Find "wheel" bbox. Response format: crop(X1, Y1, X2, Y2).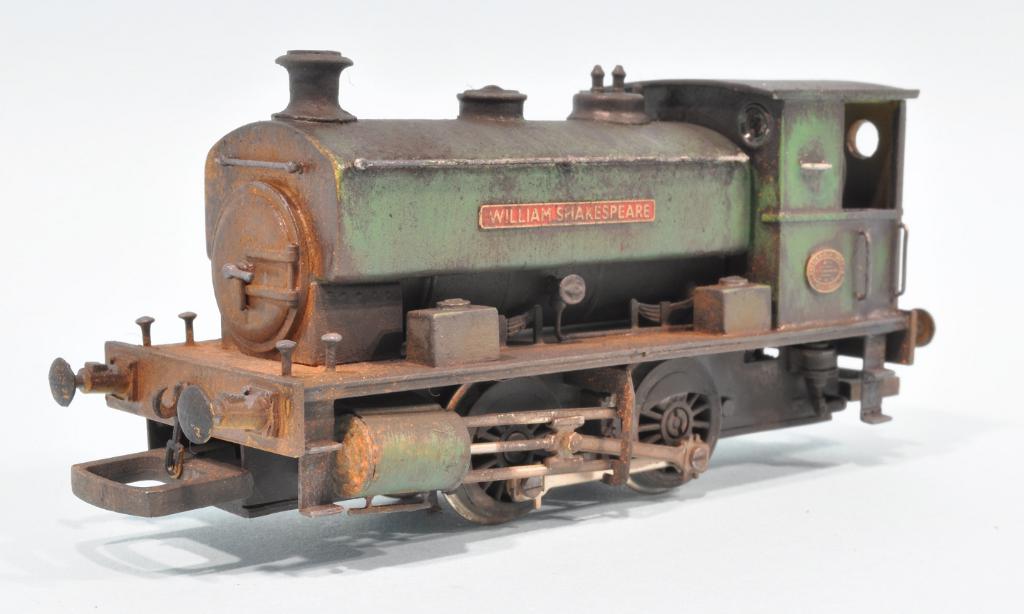
crop(440, 375, 562, 525).
